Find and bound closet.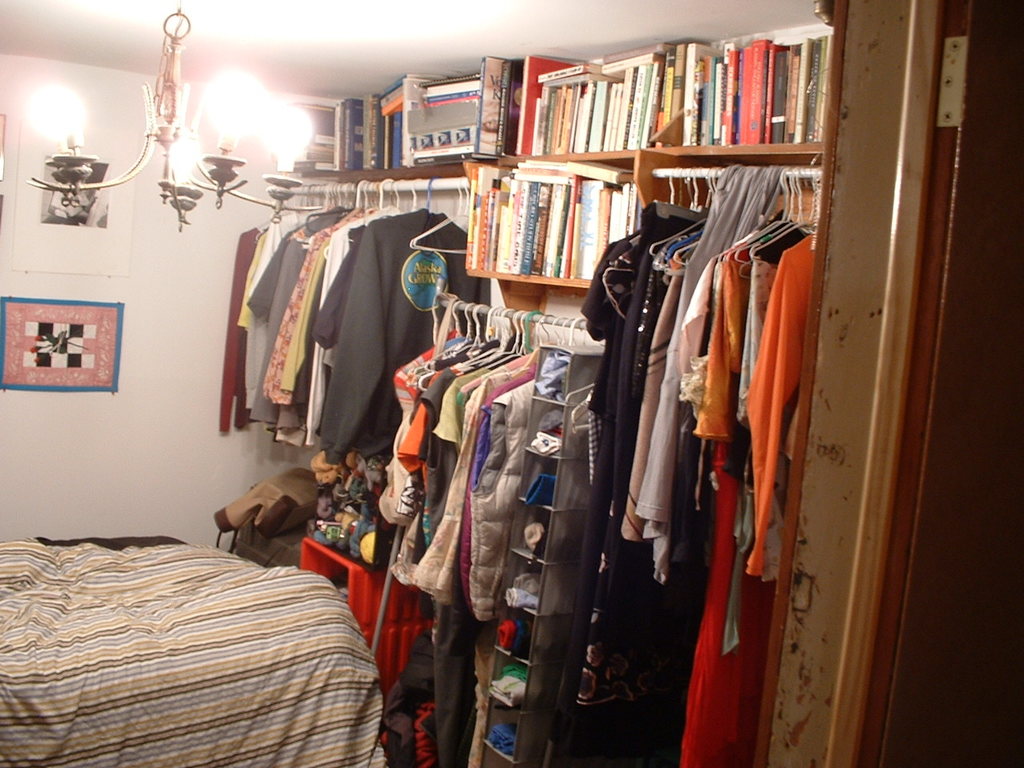
Bound: x1=232 y1=0 x2=910 y2=767.
